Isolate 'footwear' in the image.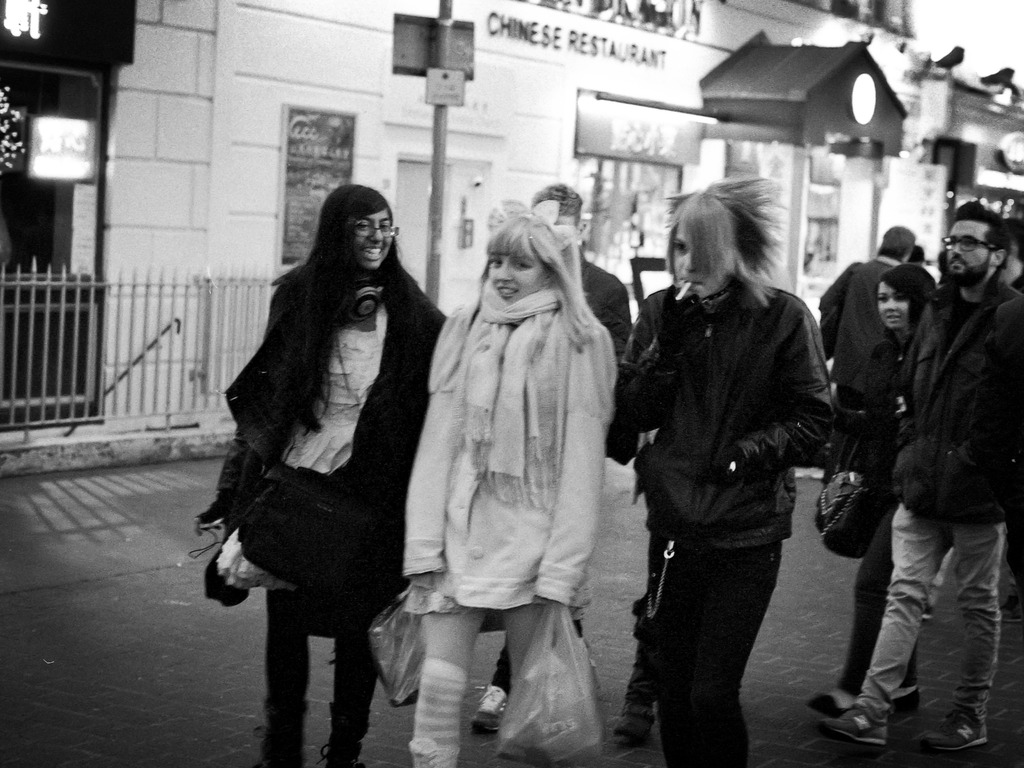
Isolated region: 472 682 513 733.
